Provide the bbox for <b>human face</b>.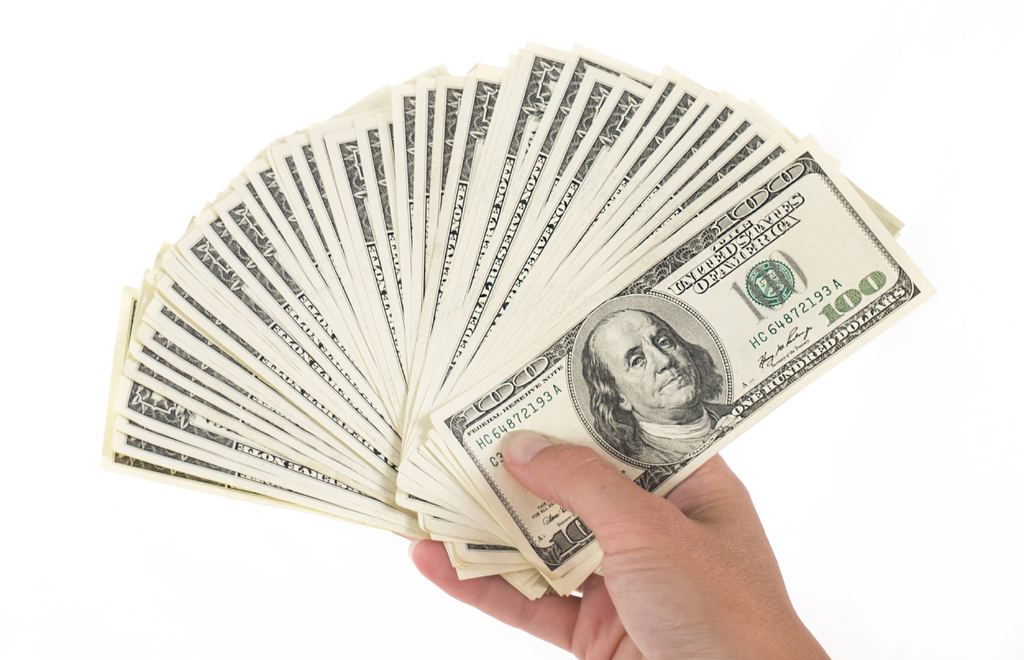
{"left": 605, "top": 314, "right": 696, "bottom": 403}.
